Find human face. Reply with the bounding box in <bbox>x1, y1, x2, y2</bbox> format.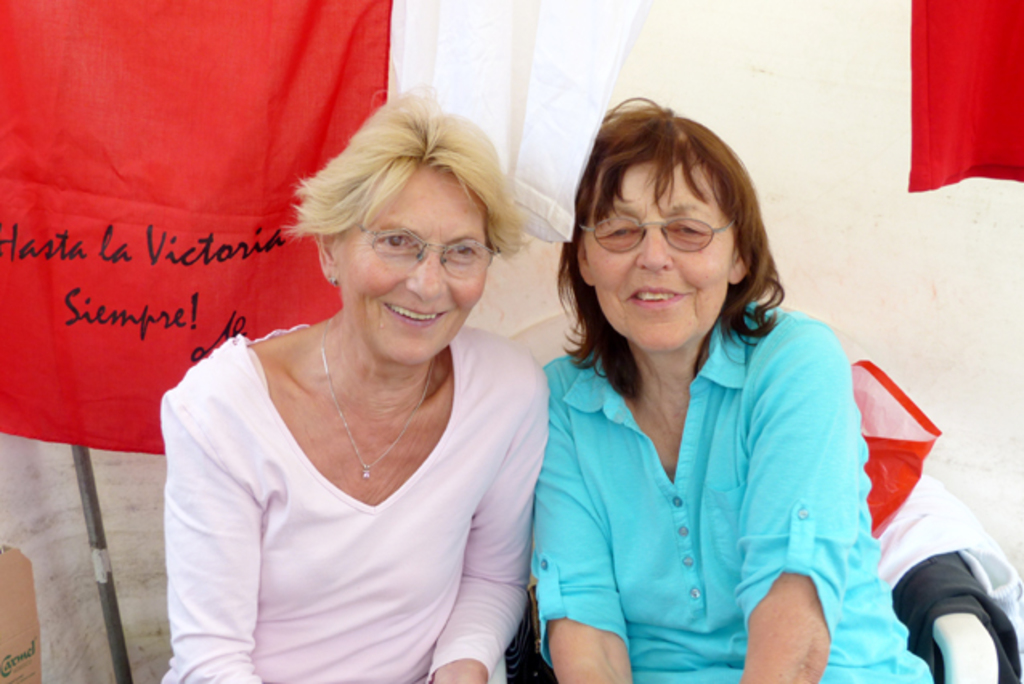
<bbox>587, 167, 732, 347</bbox>.
